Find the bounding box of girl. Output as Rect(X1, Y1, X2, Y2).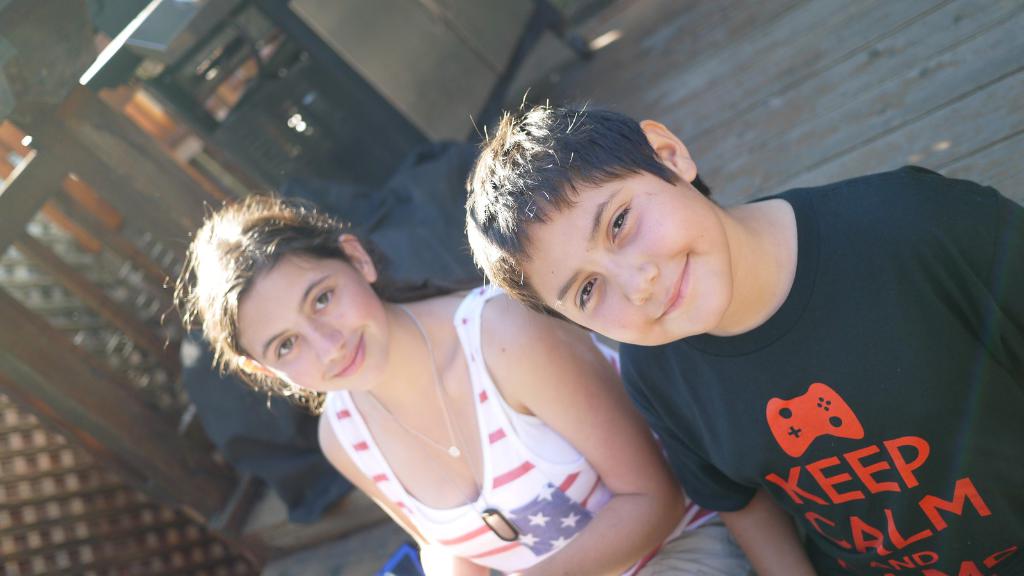
Rect(164, 182, 758, 575).
